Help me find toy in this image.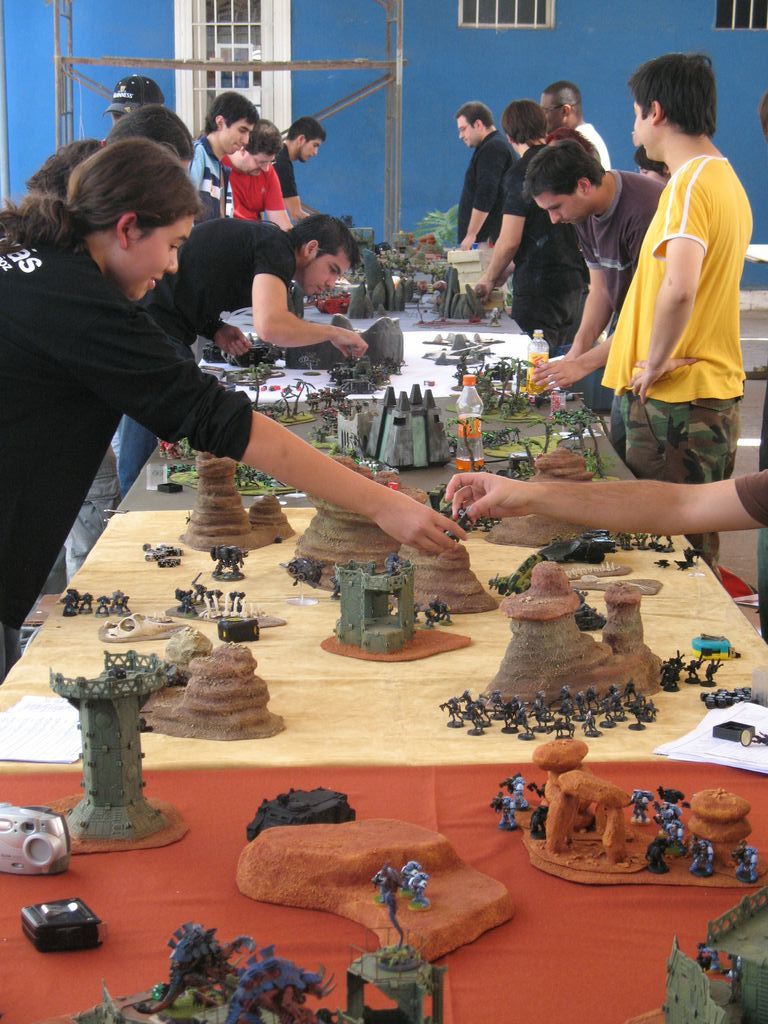
Found it: 71,917,444,1023.
